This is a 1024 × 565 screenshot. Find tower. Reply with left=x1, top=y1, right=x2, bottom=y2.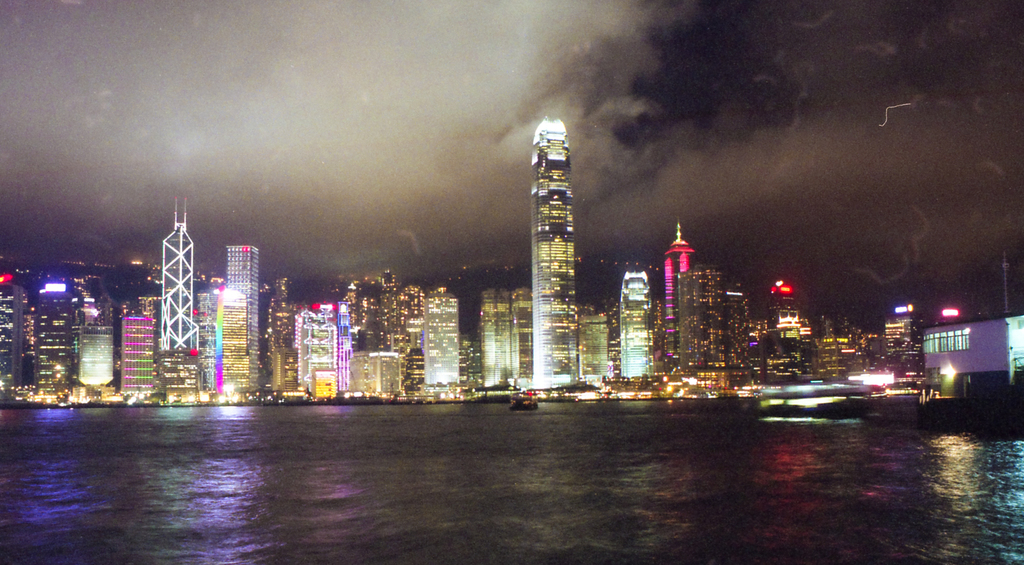
left=224, top=242, right=262, bottom=394.
